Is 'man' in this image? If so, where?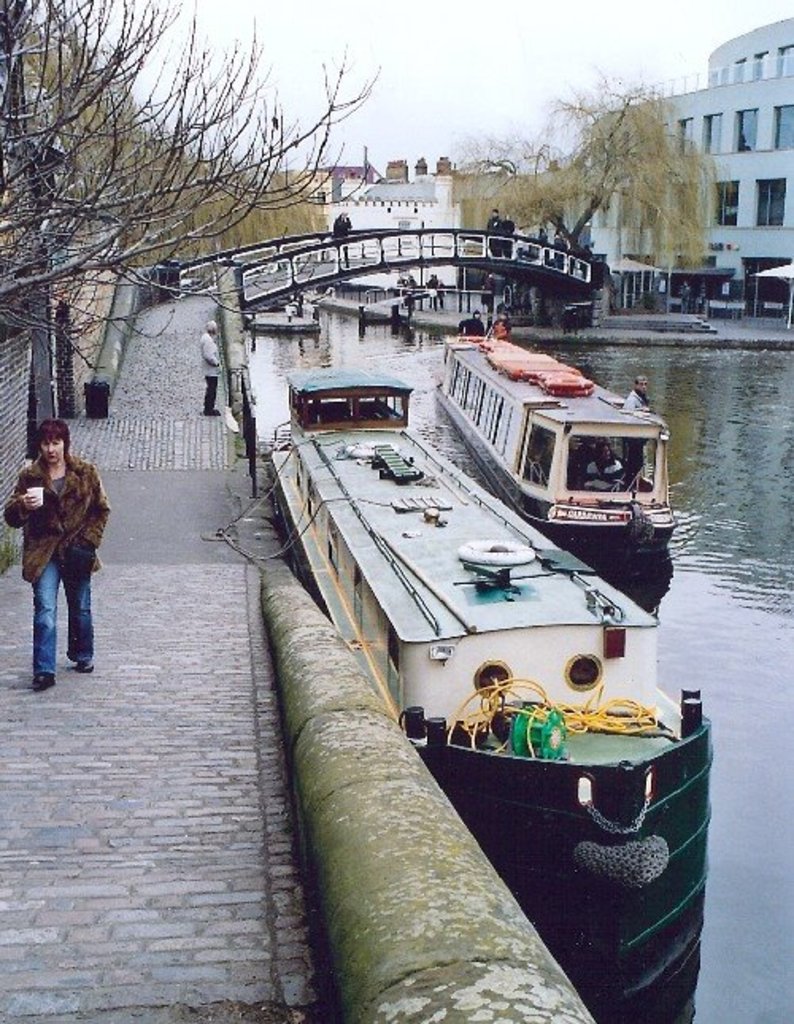
Yes, at 618:373:654:479.
